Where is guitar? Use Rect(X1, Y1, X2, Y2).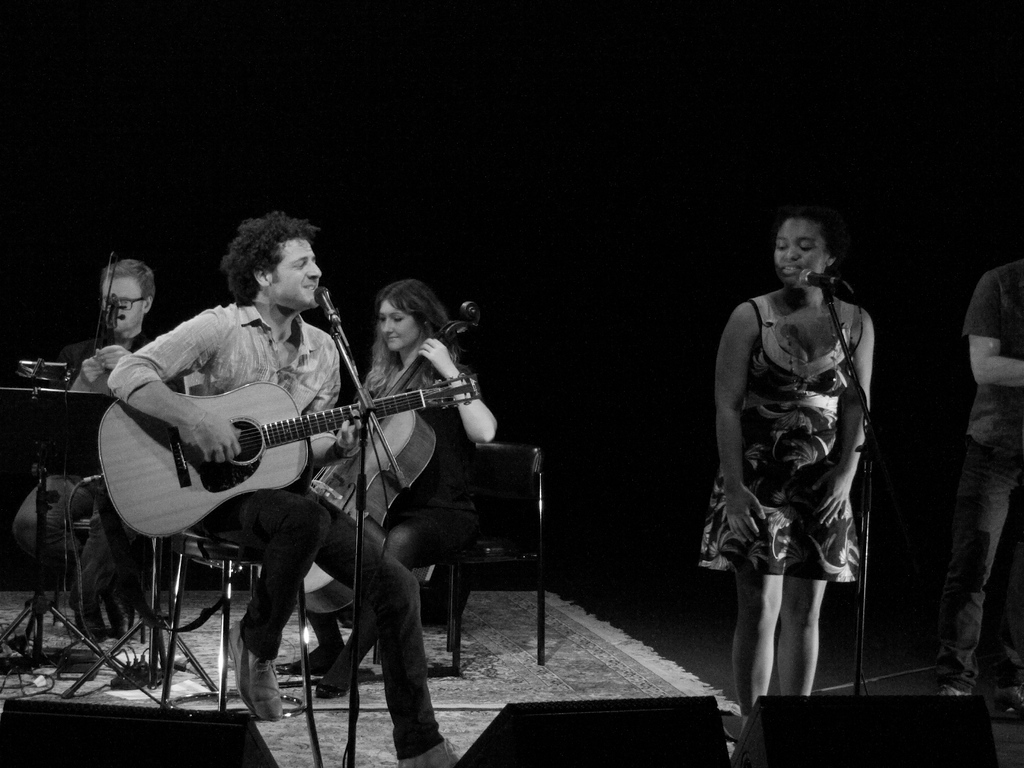
Rect(291, 296, 479, 628).
